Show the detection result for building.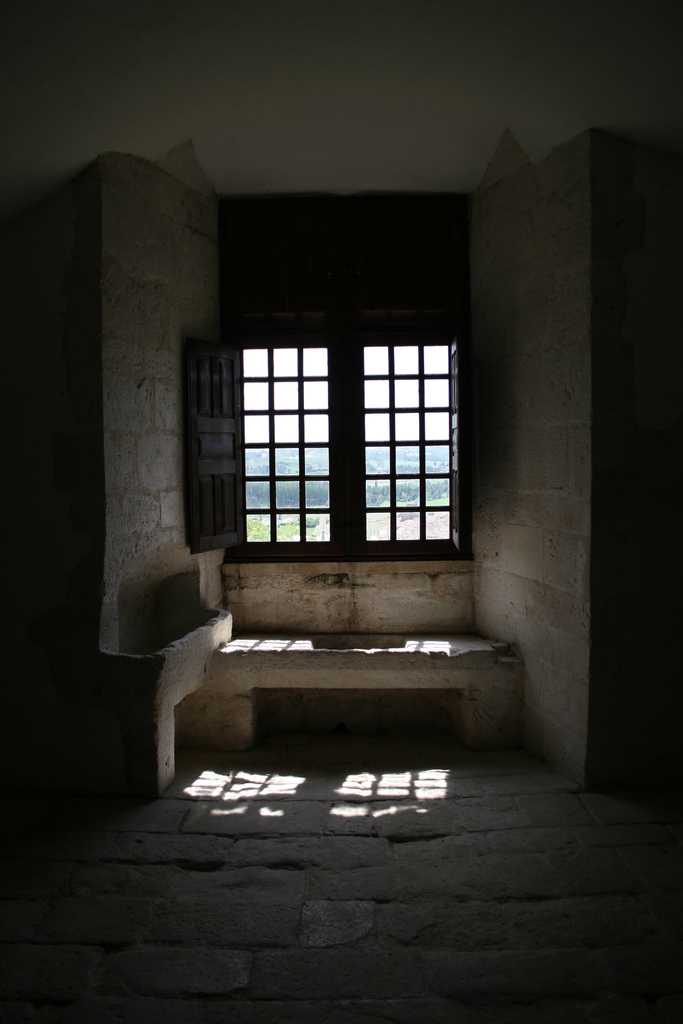
left=0, top=0, right=682, bottom=1023.
